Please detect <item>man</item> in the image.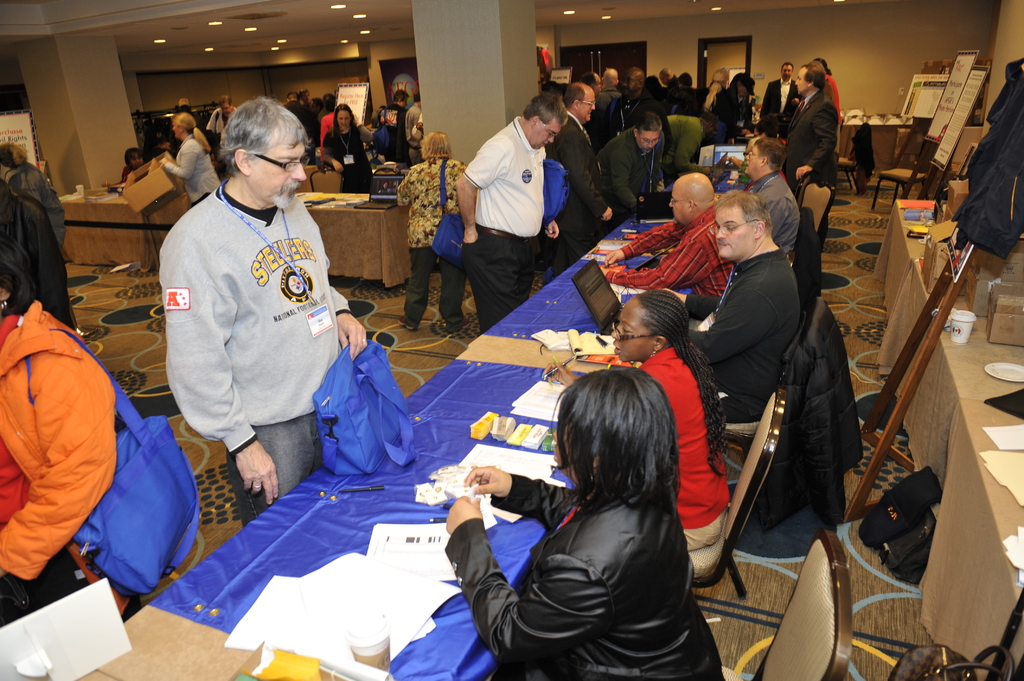
[x1=149, y1=94, x2=369, y2=546].
